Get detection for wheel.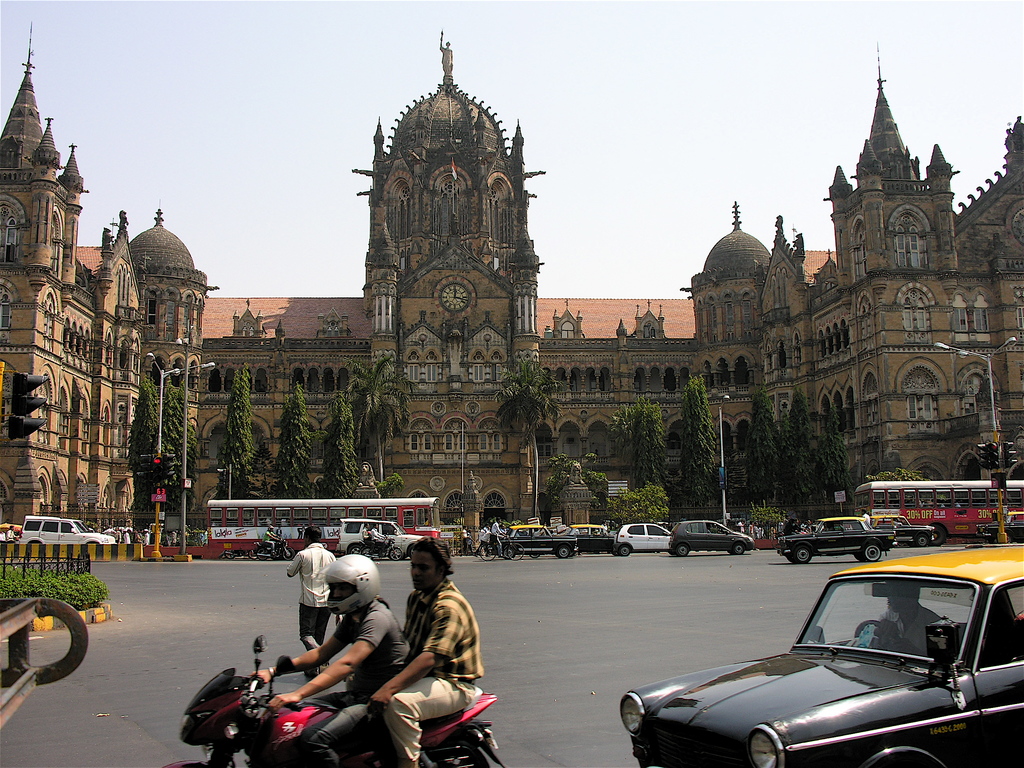
Detection: <bbox>508, 544, 525, 560</bbox>.
